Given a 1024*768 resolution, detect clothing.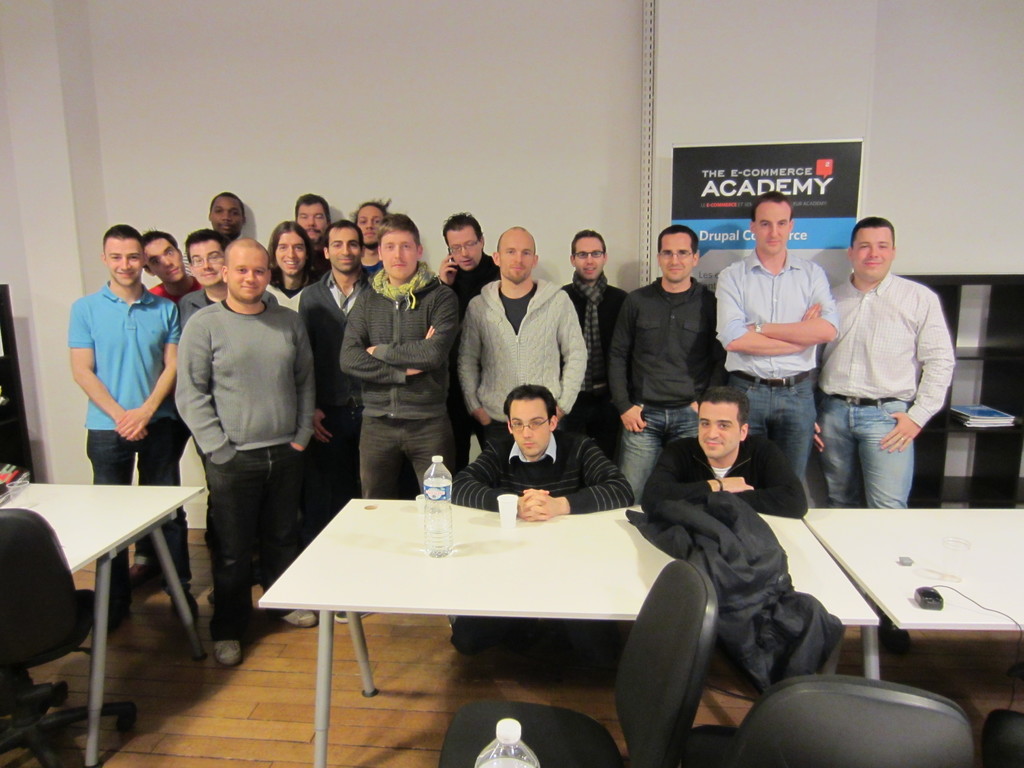
BBox(640, 440, 812, 542).
